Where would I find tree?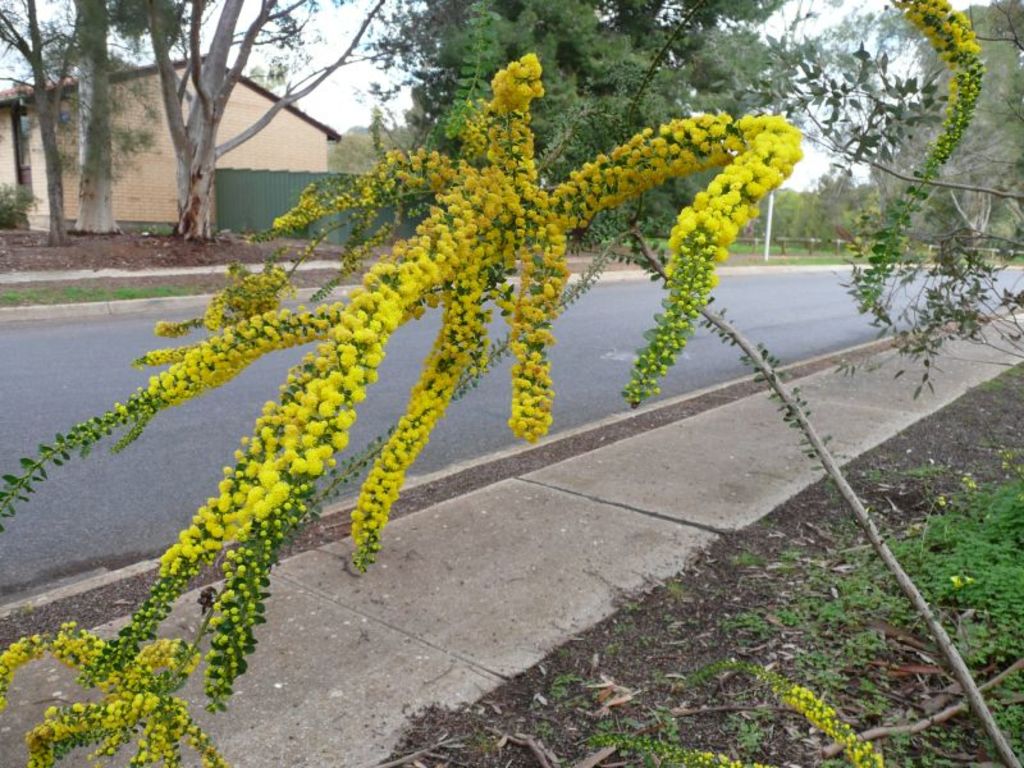
At rect(378, 0, 778, 247).
